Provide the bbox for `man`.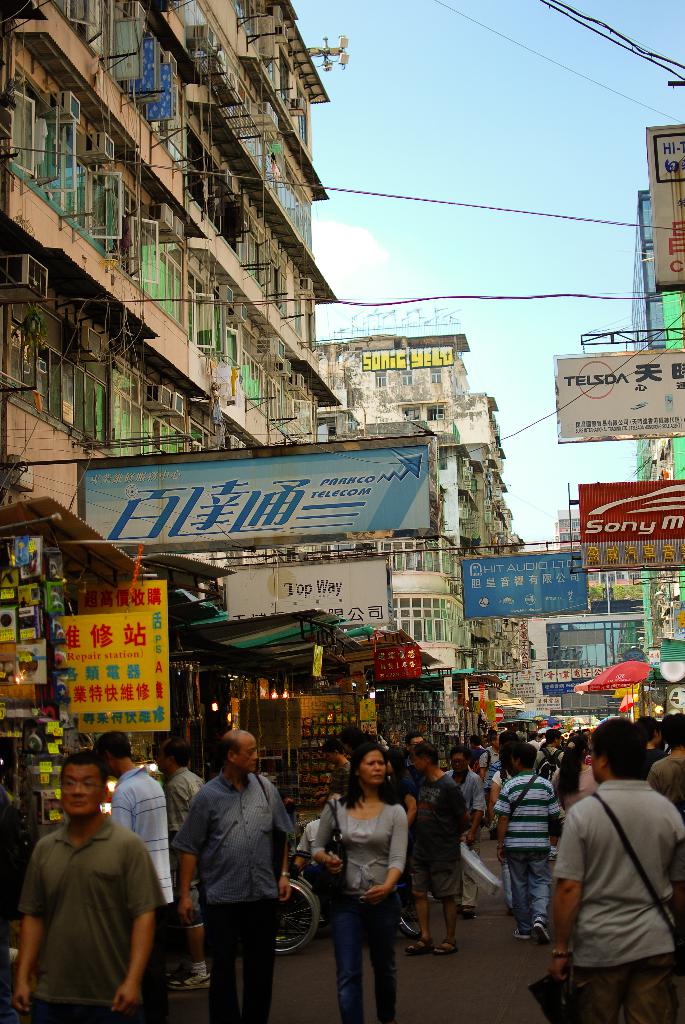
bbox(476, 736, 499, 794).
